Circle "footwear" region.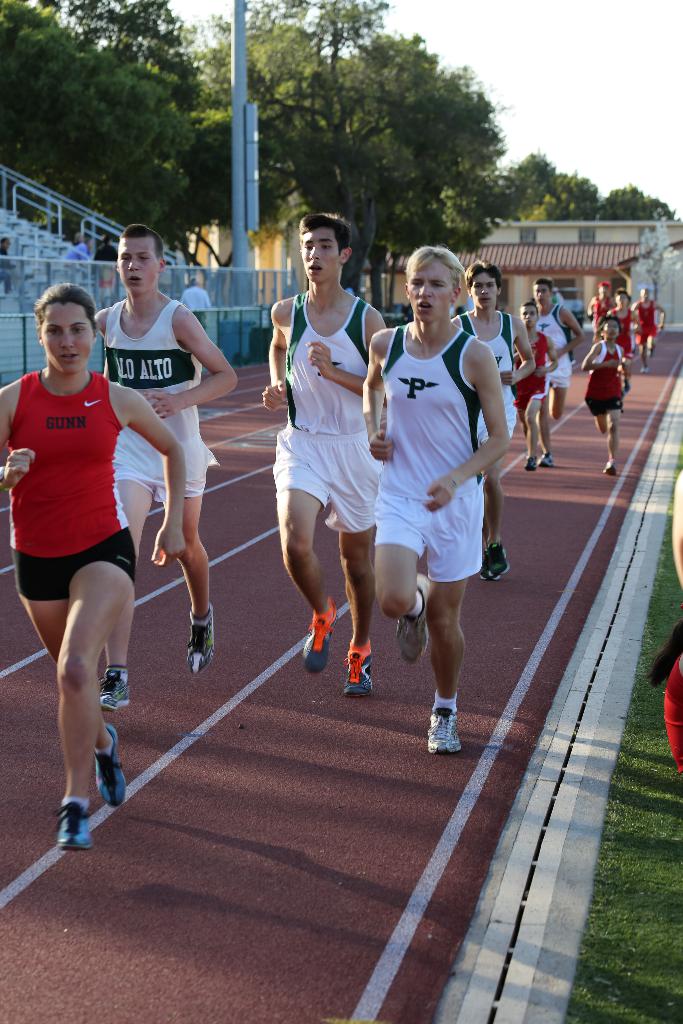
Region: <box>99,718,122,806</box>.
